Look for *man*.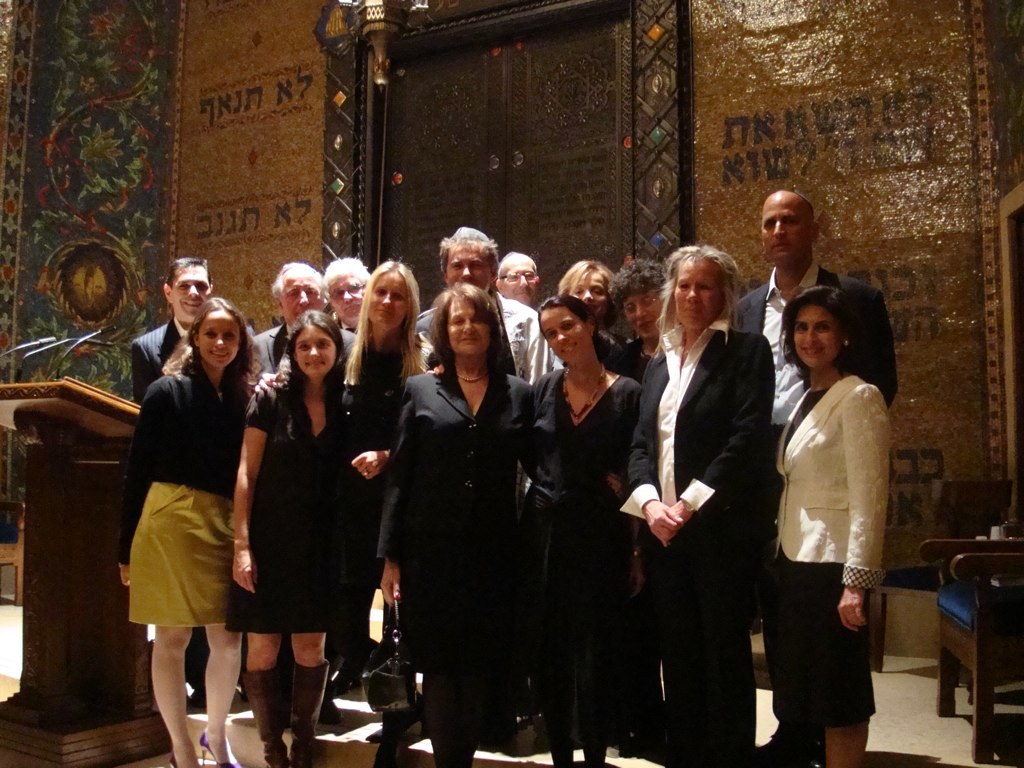
Found: <bbox>250, 260, 361, 389</bbox>.
